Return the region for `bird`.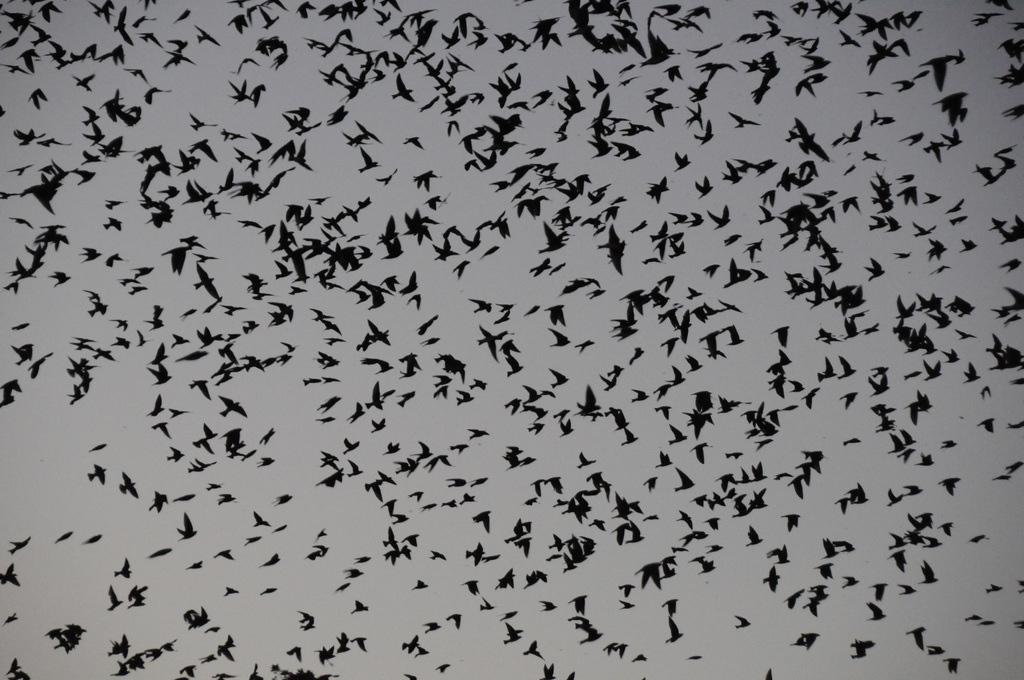
(left=111, top=556, right=132, bottom=581).
